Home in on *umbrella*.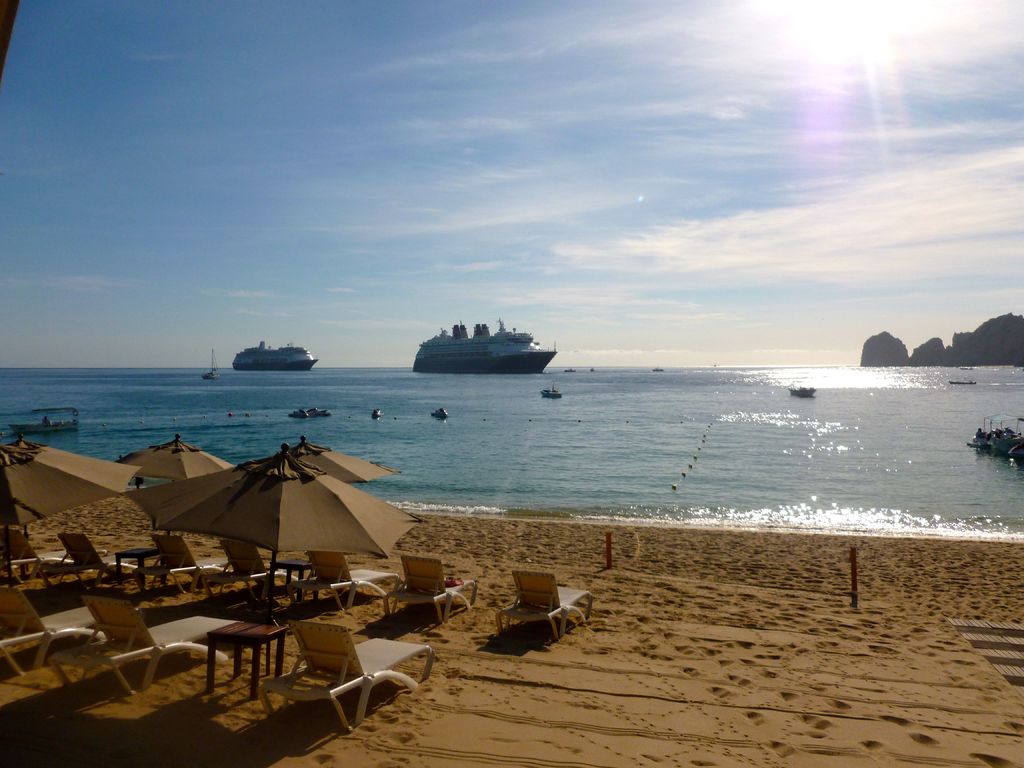
Homed in at left=0, top=435, right=150, bottom=577.
